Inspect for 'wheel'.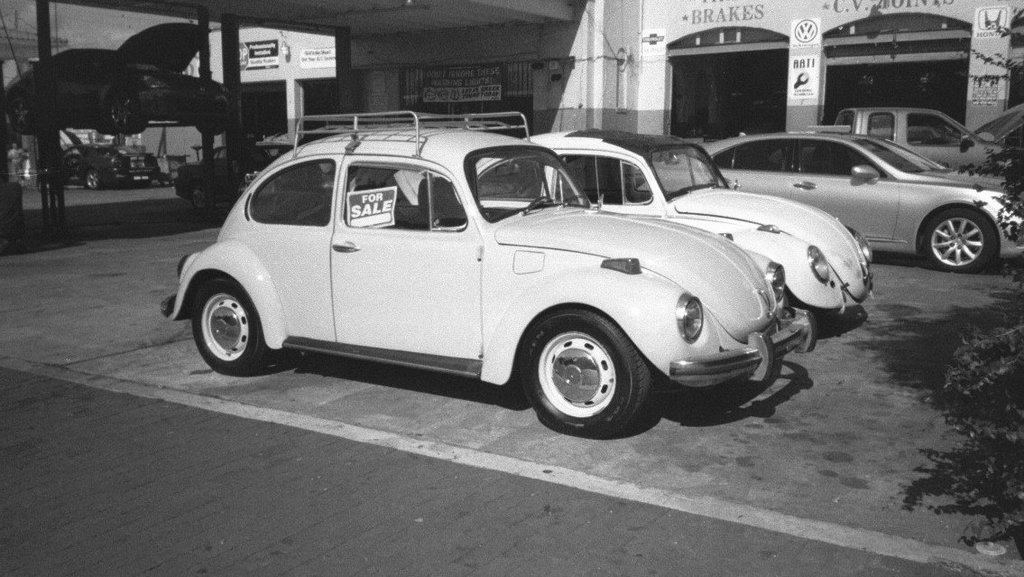
Inspection: bbox=(195, 116, 228, 134).
